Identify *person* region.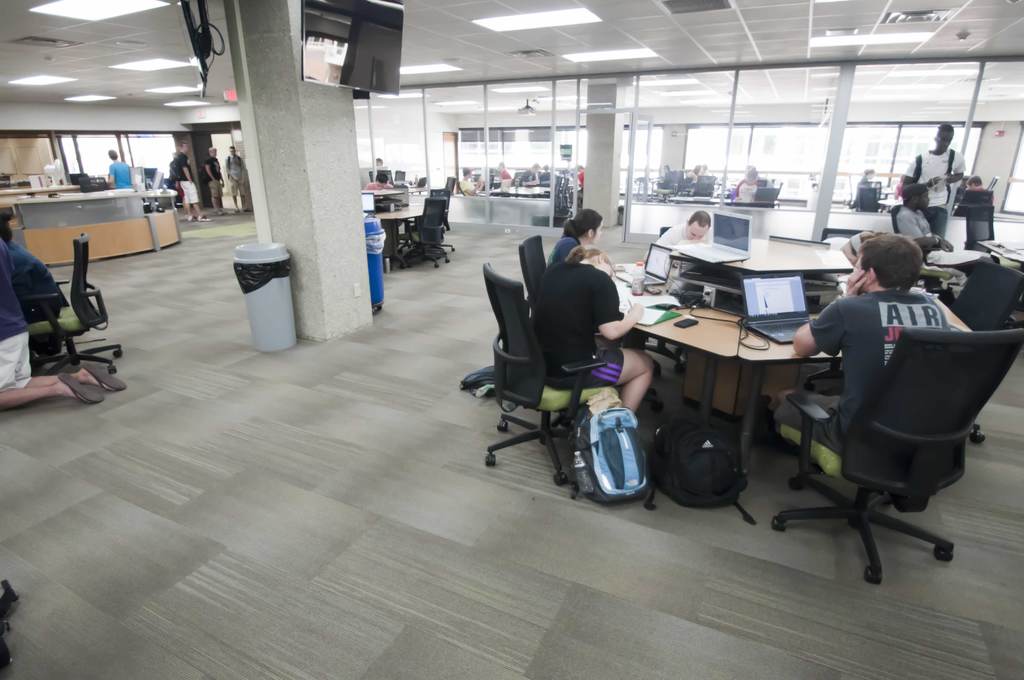
Region: box=[173, 142, 212, 224].
